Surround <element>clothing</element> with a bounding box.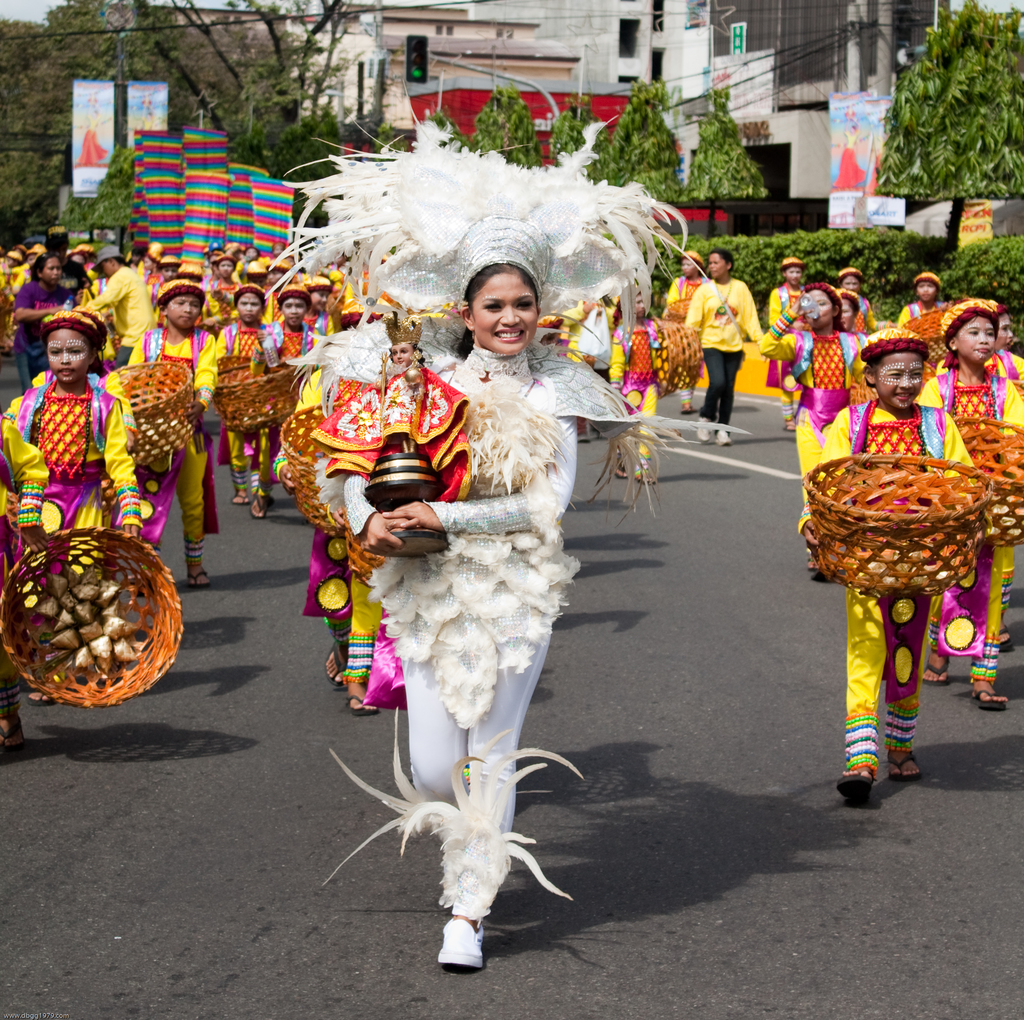
BBox(12, 279, 78, 379).
